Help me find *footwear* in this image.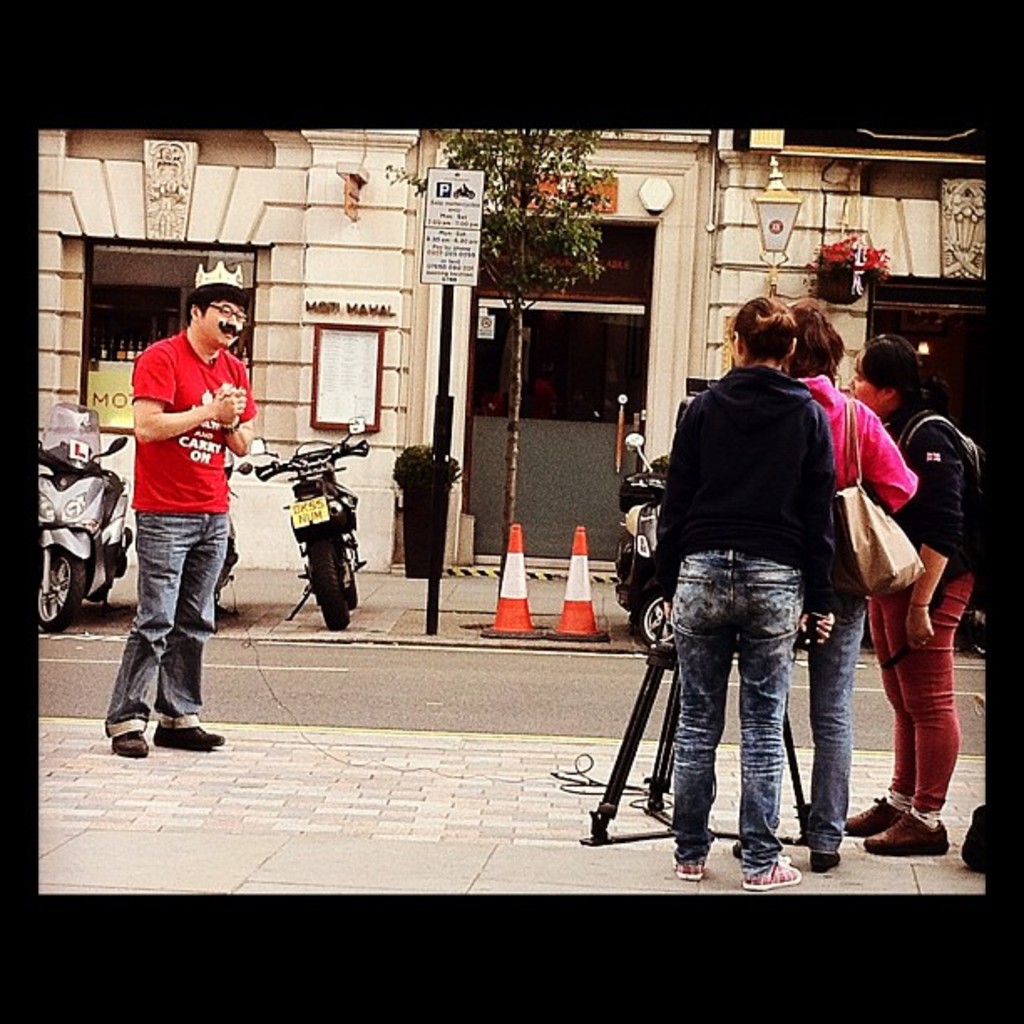
Found it: (673,855,713,883).
